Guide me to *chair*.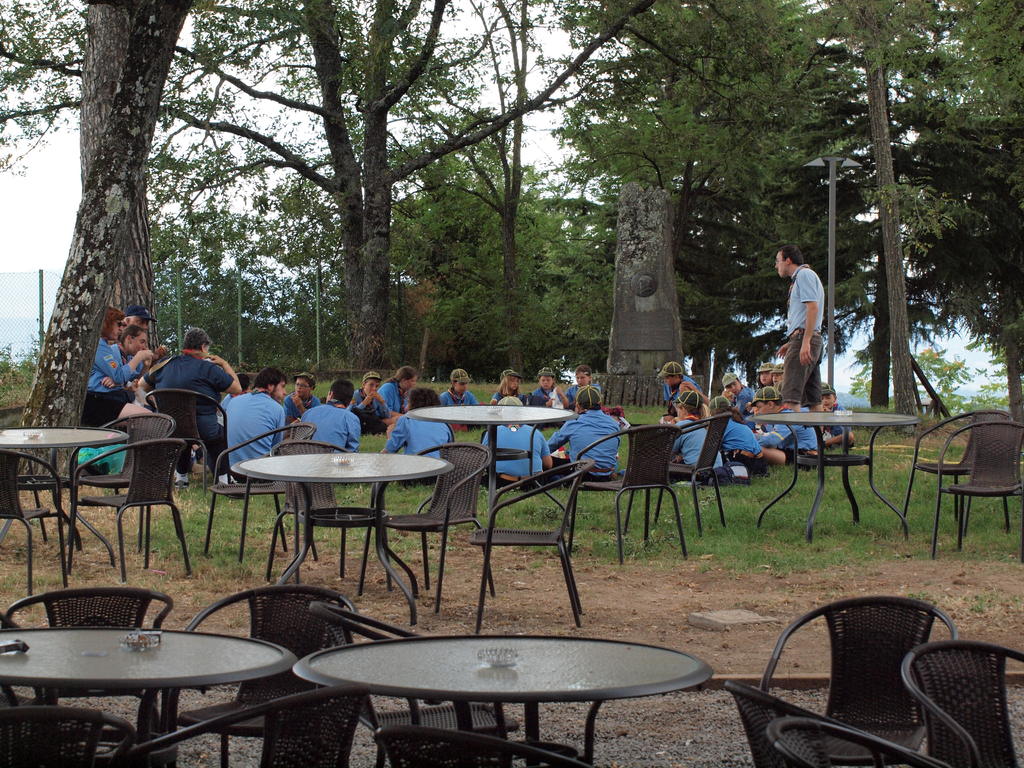
Guidance: {"left": 305, "top": 598, "right": 522, "bottom": 767}.
